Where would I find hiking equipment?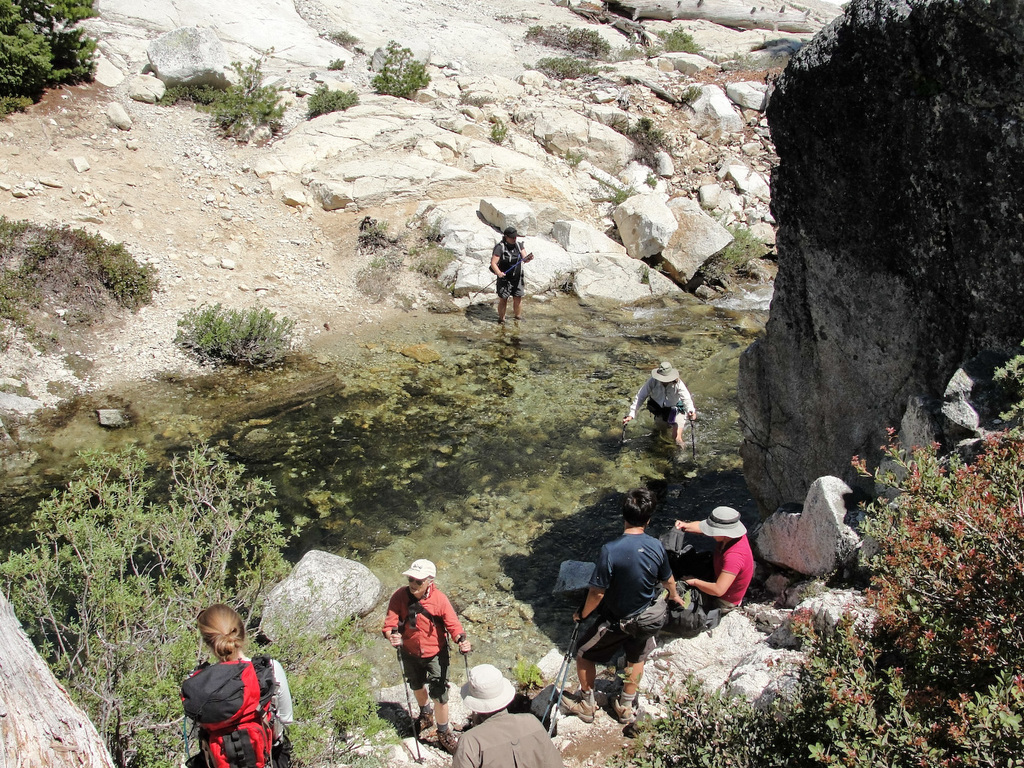
At [465,248,539,307].
